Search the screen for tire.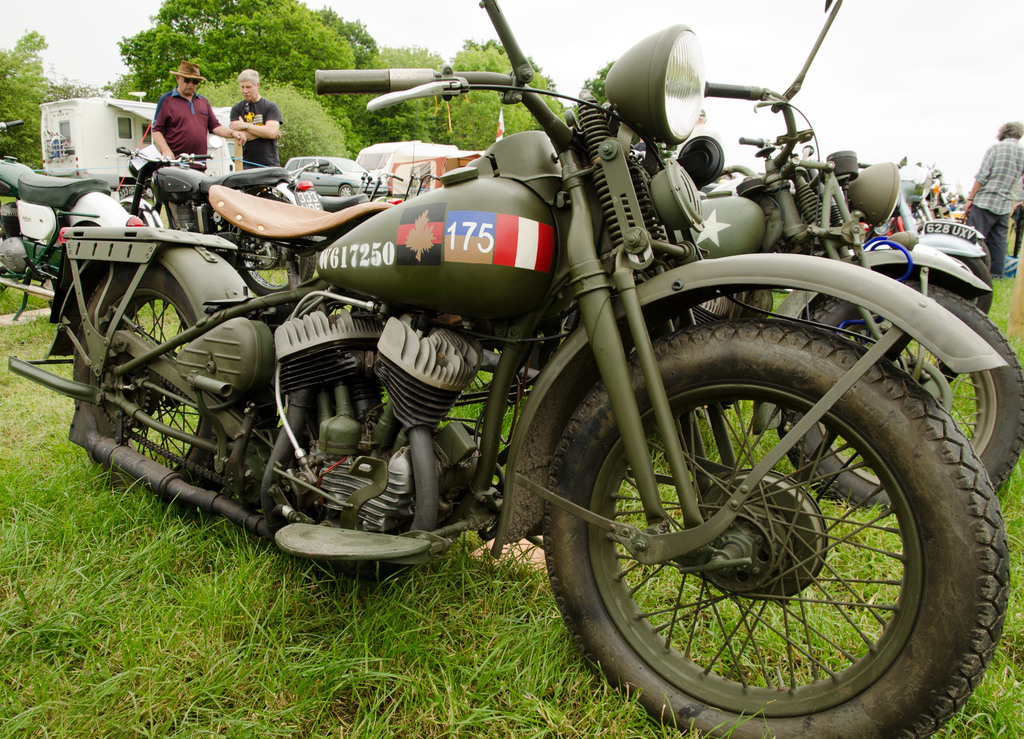
Found at 121/201/146/226.
